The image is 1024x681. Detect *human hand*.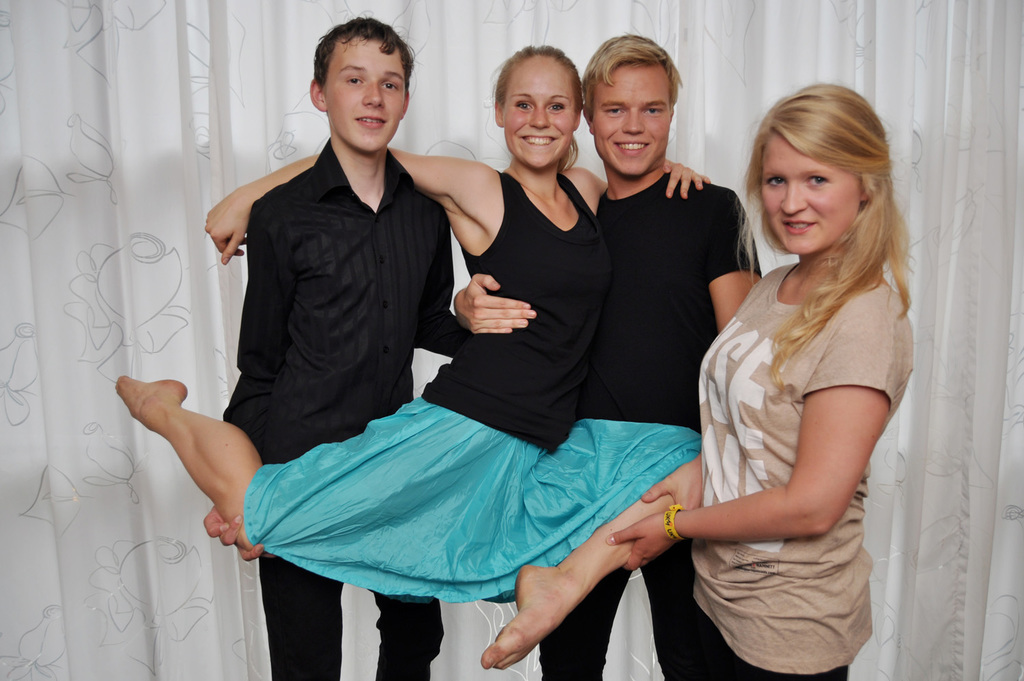
Detection: 640, 458, 704, 513.
